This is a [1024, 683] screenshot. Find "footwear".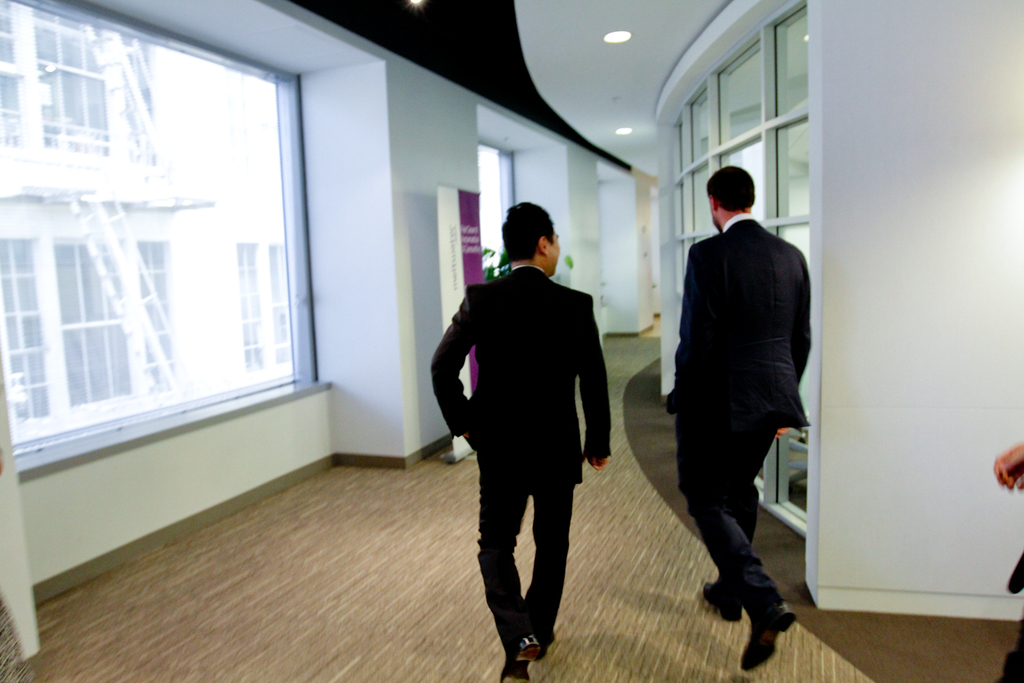
Bounding box: (496,620,545,682).
